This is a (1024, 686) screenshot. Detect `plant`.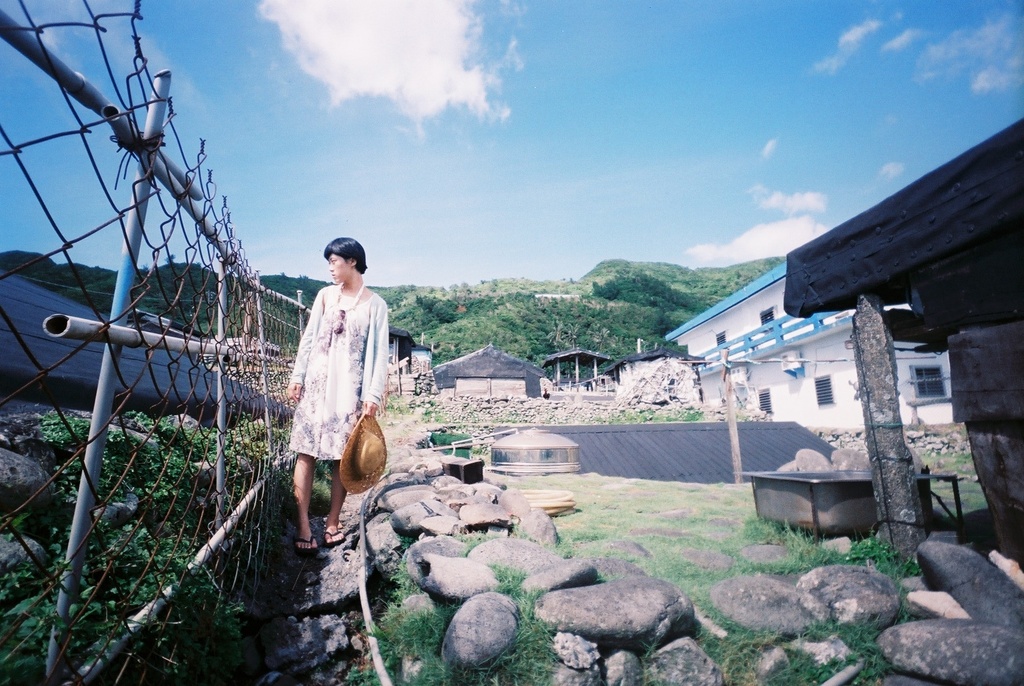
152/413/215/457.
